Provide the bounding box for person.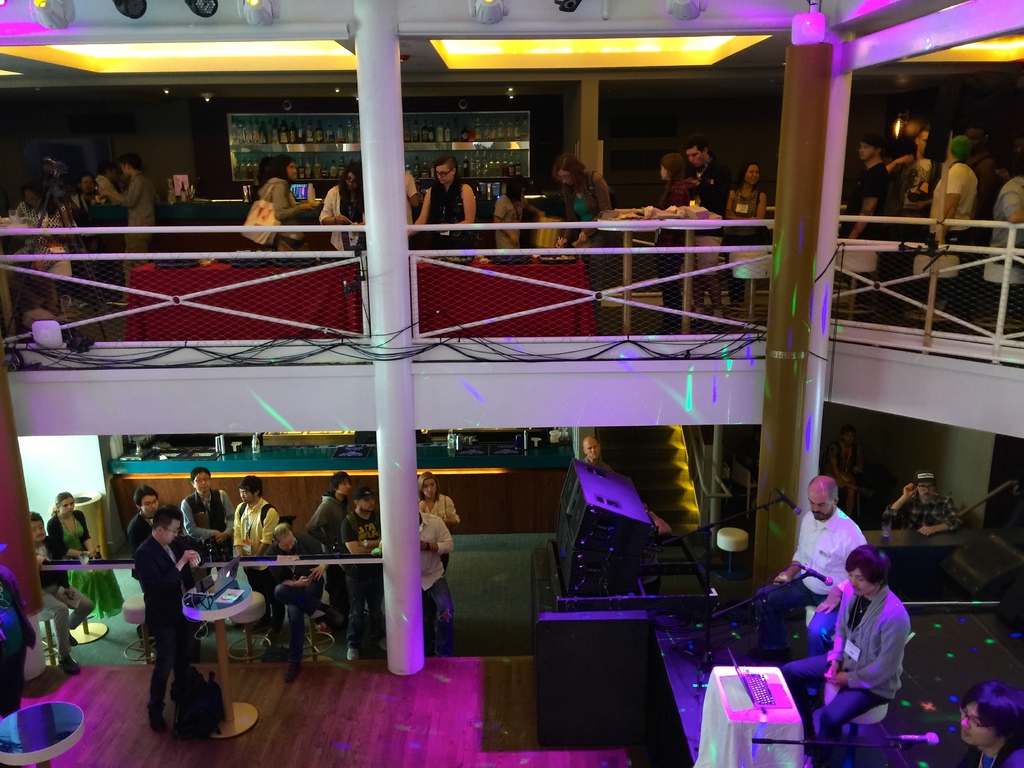
[335,481,385,663].
